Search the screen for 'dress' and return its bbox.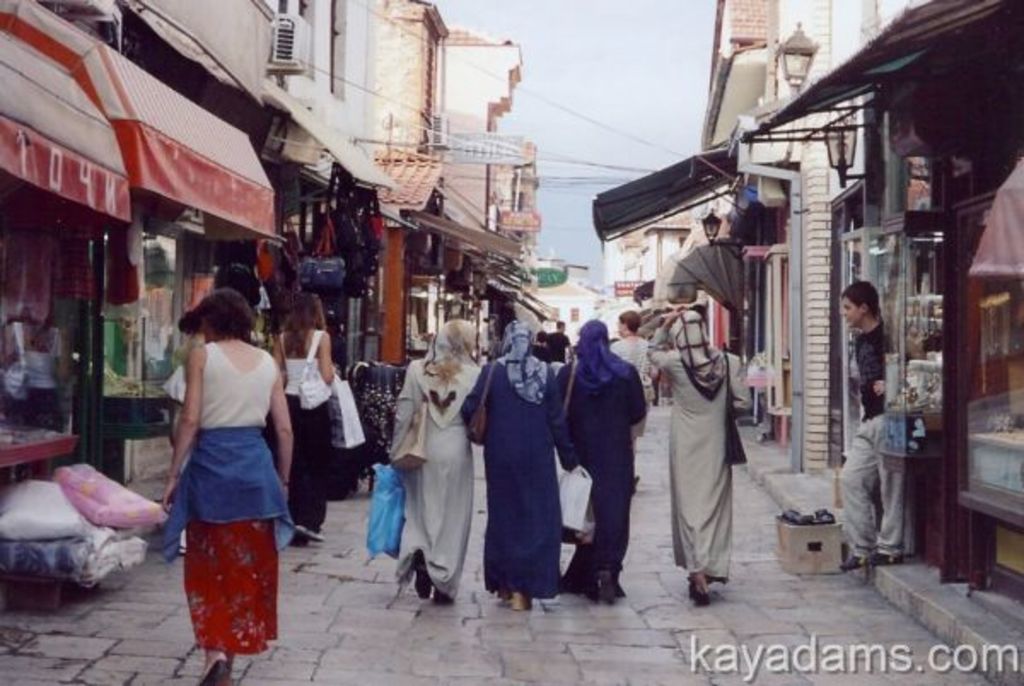
Found: [469, 357, 579, 599].
